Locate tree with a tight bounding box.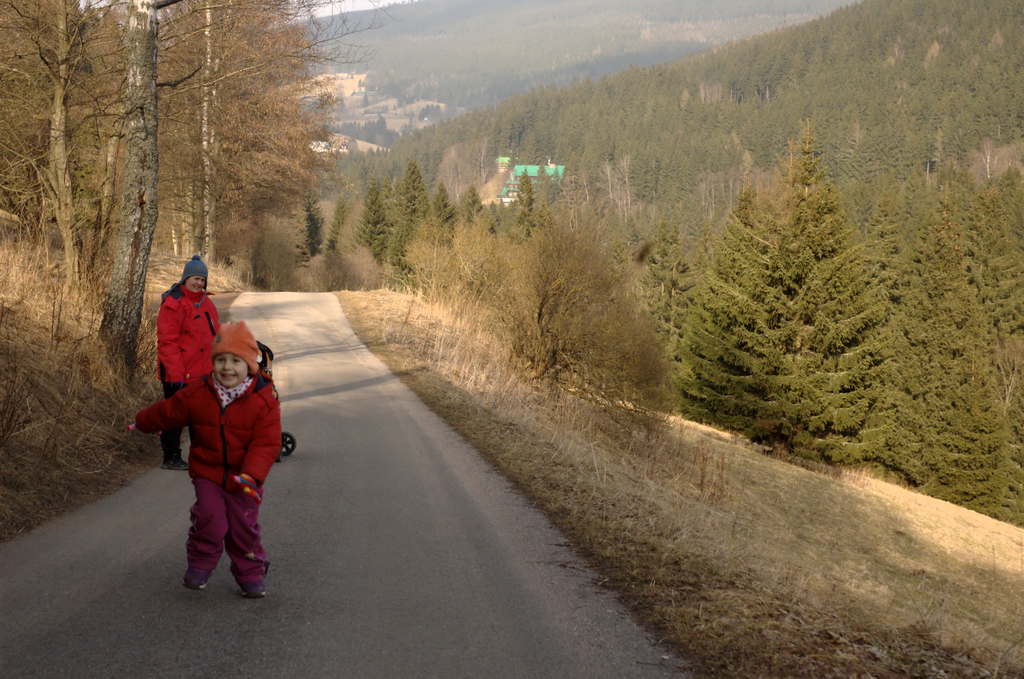
l=406, t=215, r=703, b=436.
